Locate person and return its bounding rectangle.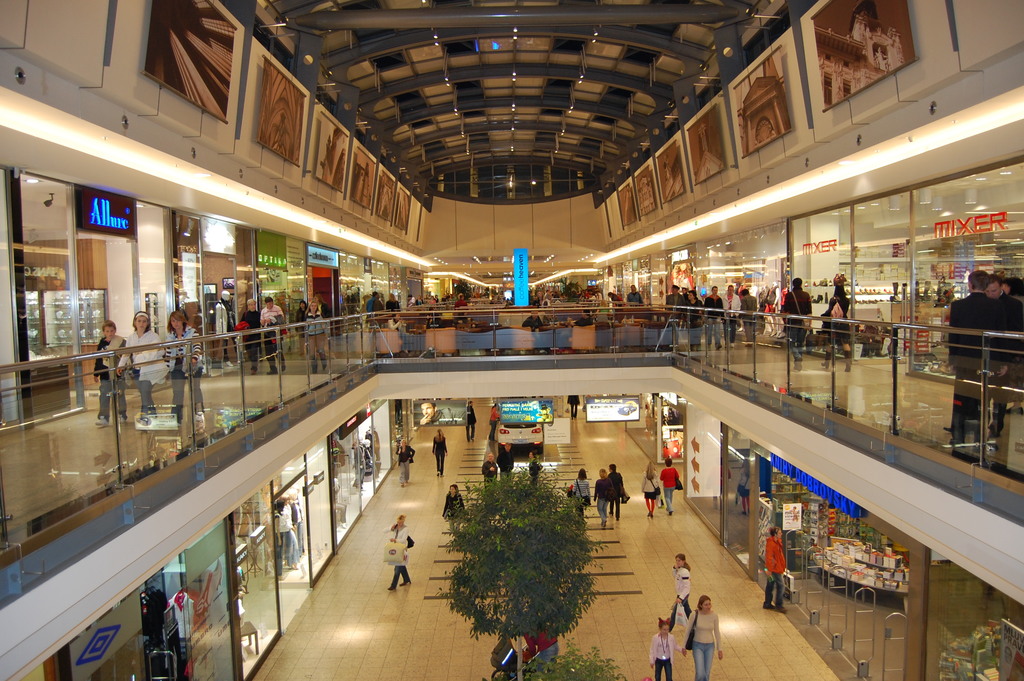
[572, 464, 591, 514].
